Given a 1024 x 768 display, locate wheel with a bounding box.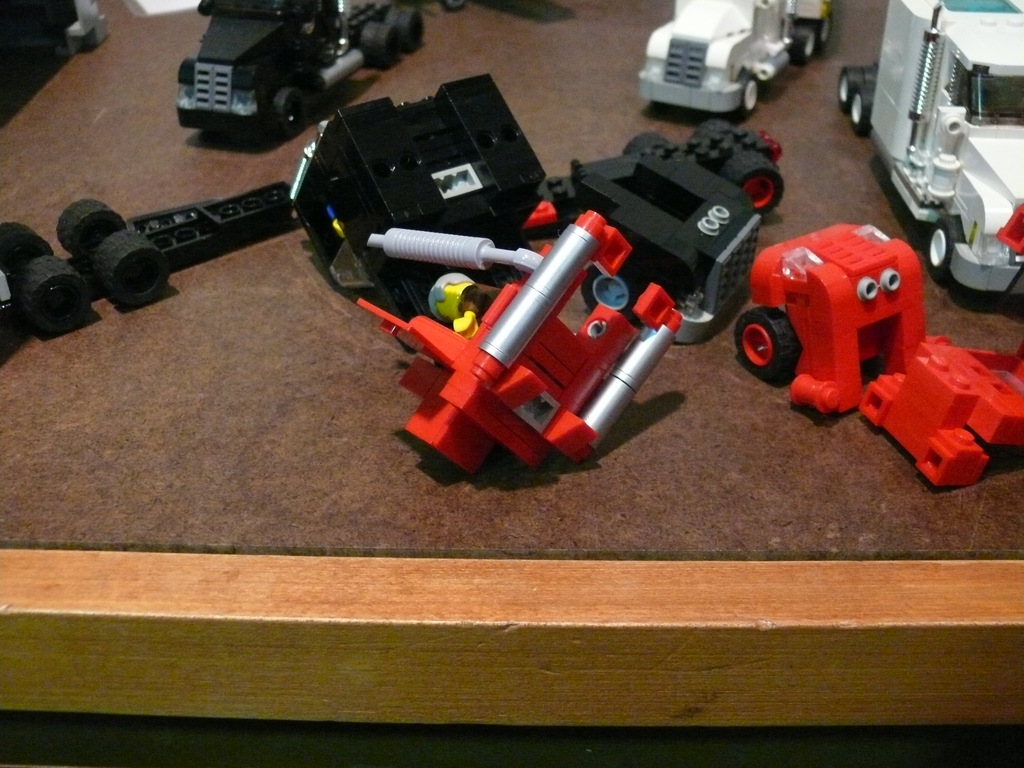
Located: locate(0, 221, 54, 266).
